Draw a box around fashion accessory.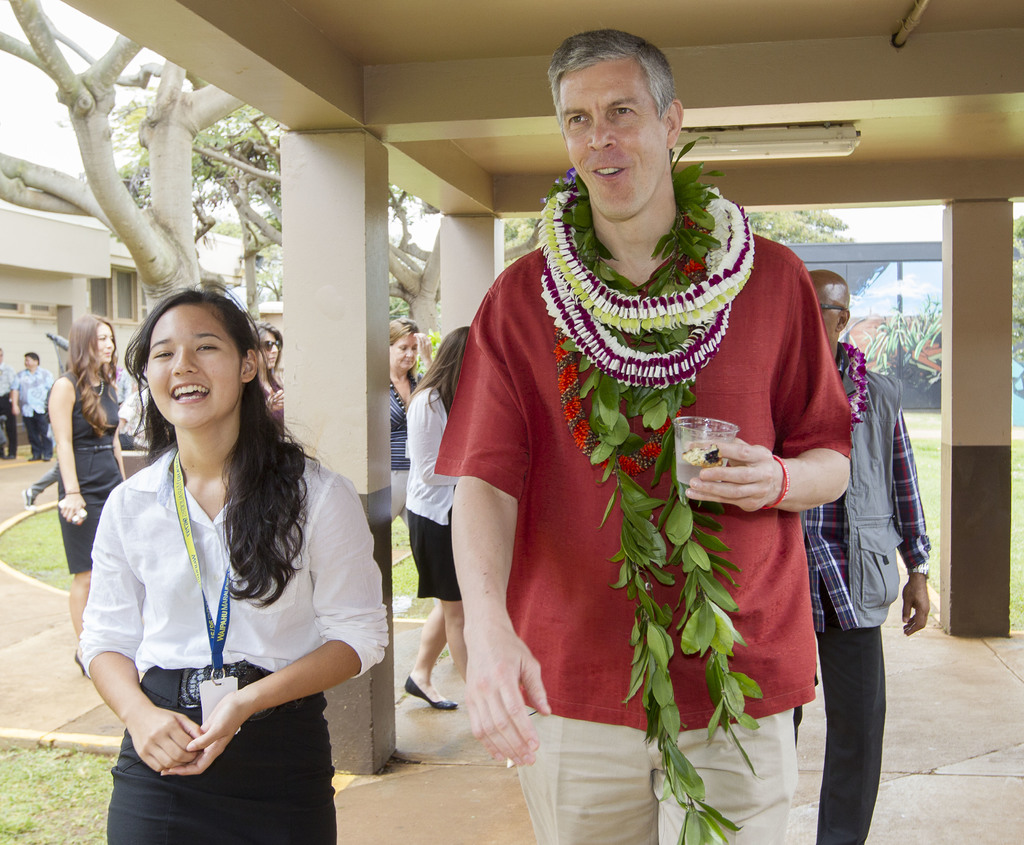
bbox(402, 677, 459, 710).
